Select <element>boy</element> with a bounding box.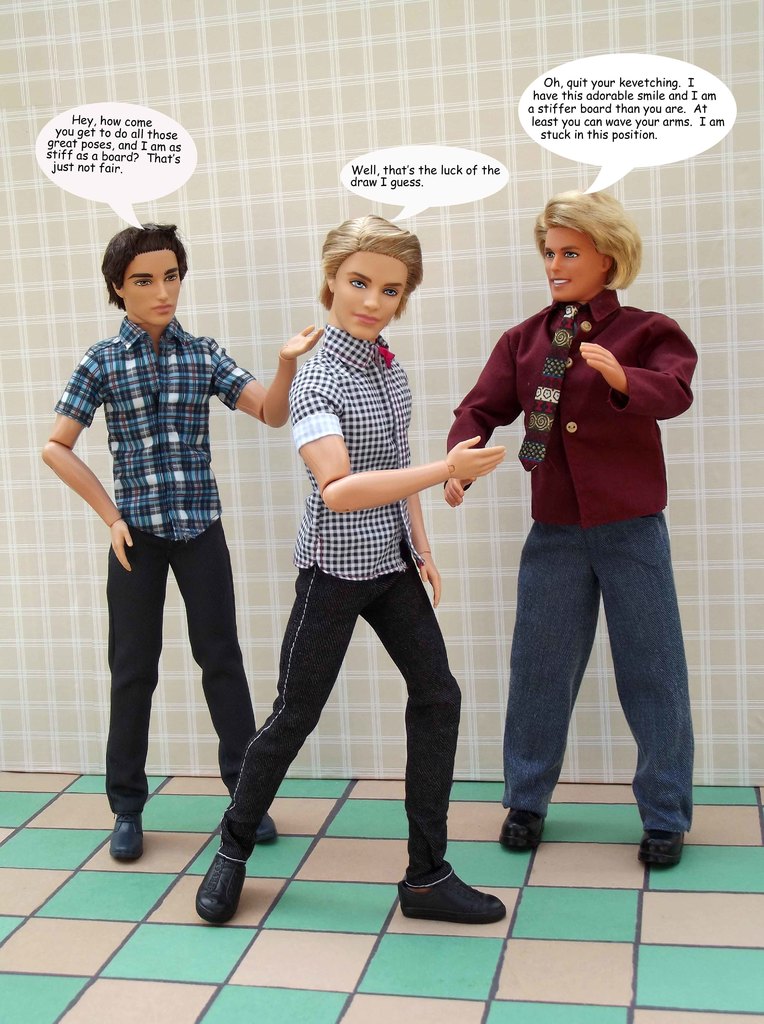
left=40, top=221, right=316, bottom=860.
